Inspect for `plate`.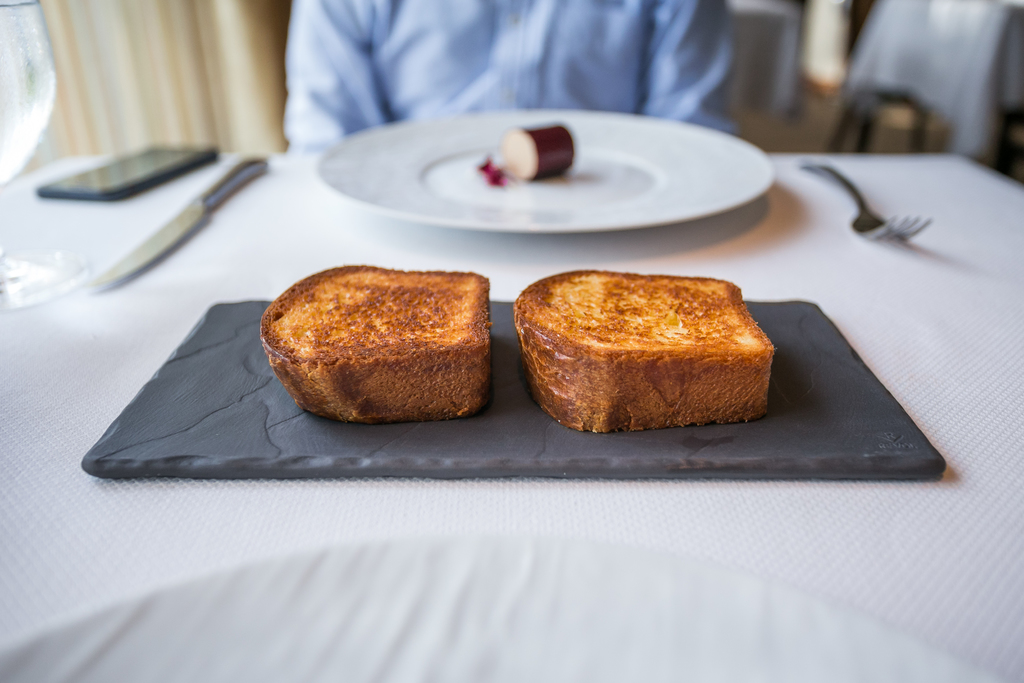
Inspection: bbox=[337, 101, 769, 234].
